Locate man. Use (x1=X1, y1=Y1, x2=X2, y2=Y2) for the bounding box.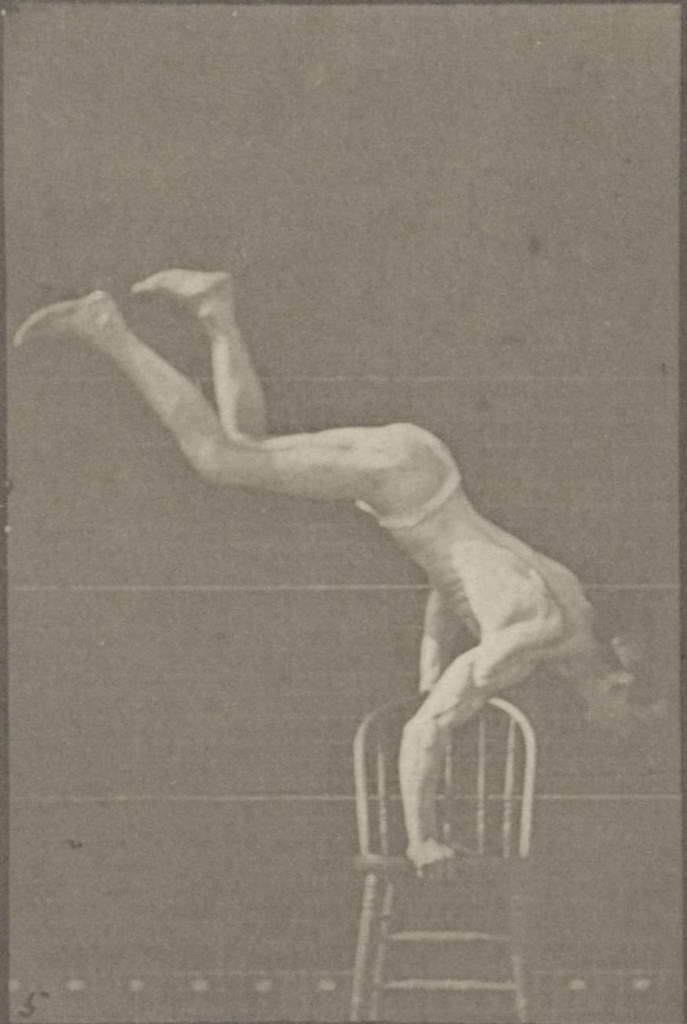
(x1=12, y1=260, x2=682, y2=884).
